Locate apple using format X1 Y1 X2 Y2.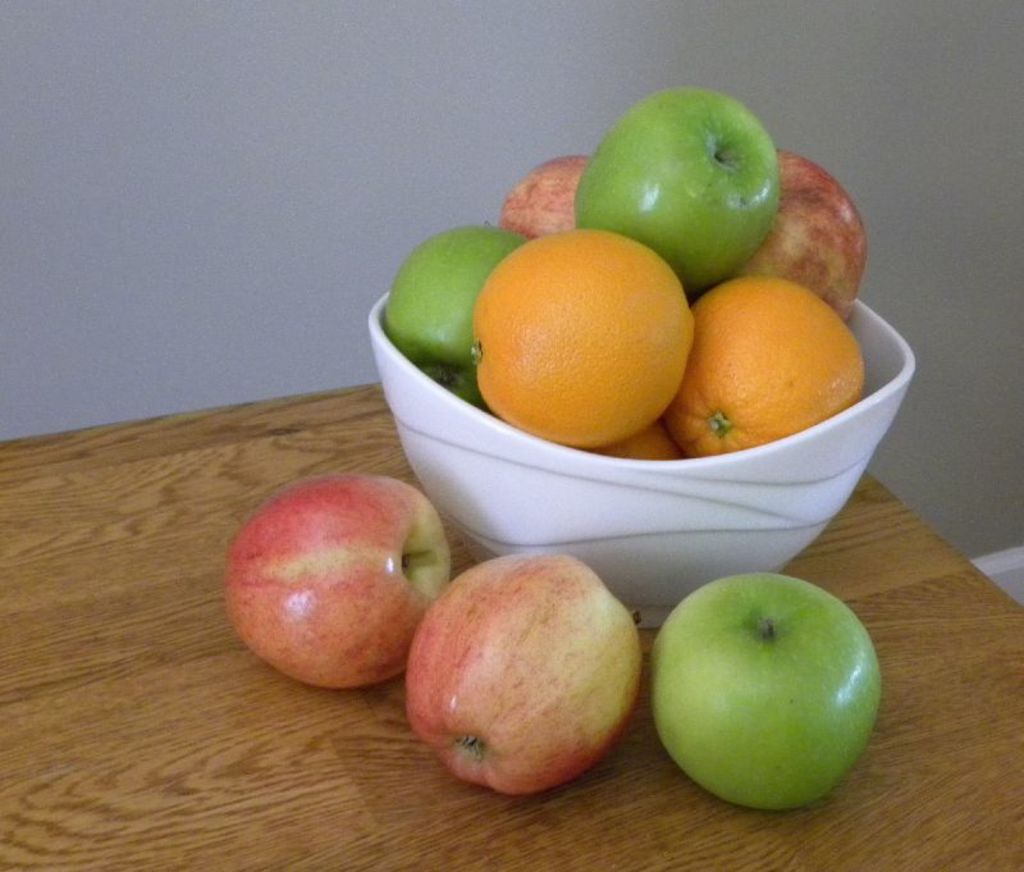
383 224 525 402.
